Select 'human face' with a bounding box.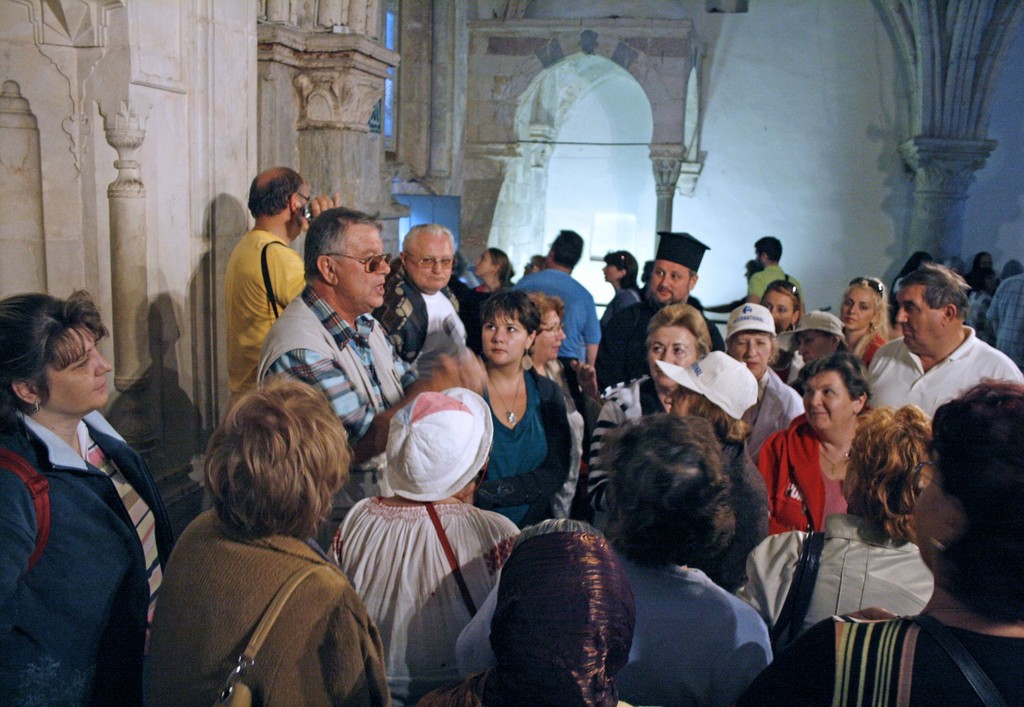
644, 324, 705, 392.
